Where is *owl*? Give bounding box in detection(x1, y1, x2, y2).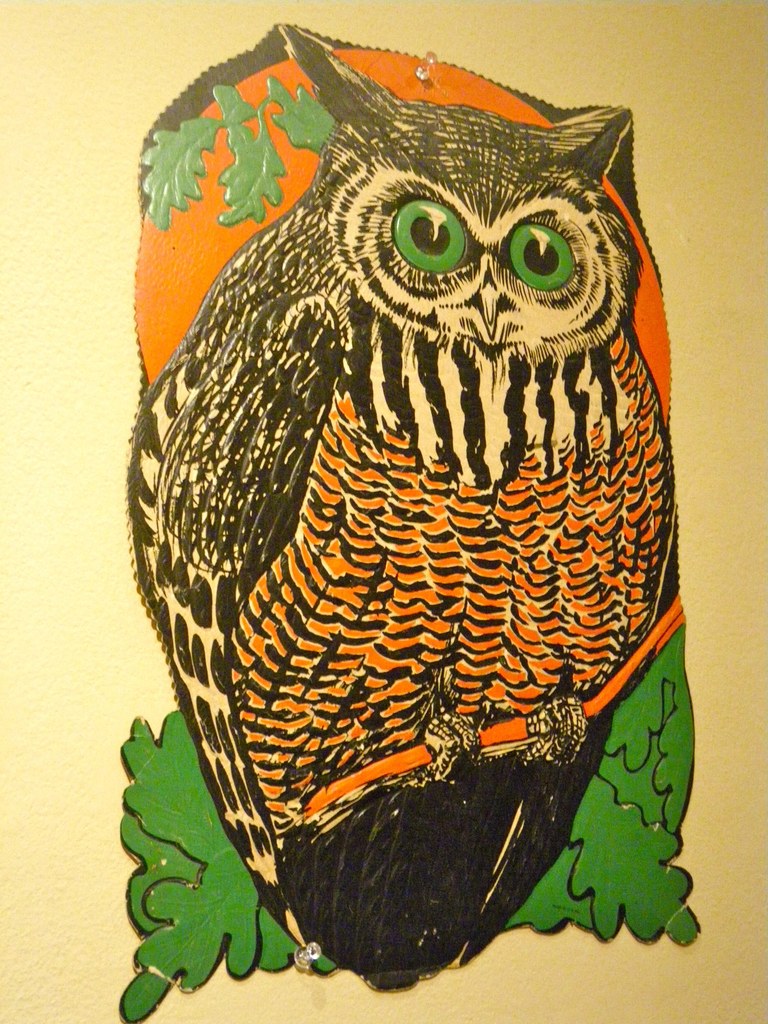
detection(122, 19, 680, 1000).
